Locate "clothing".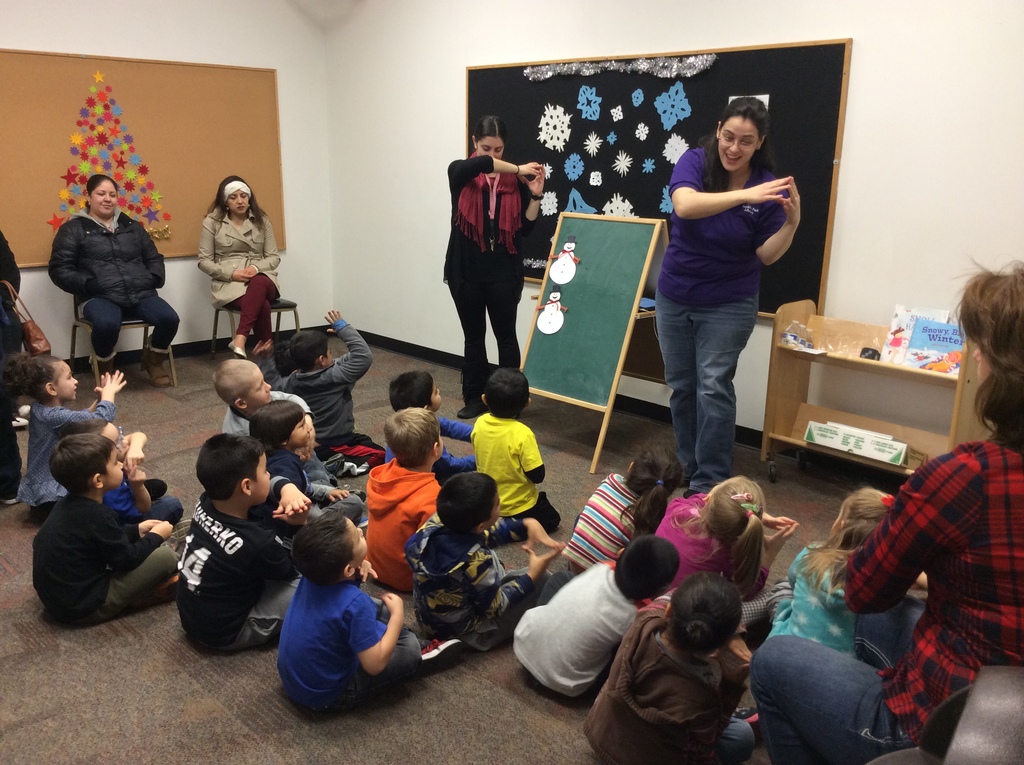
Bounding box: (x1=469, y1=408, x2=561, y2=540).
